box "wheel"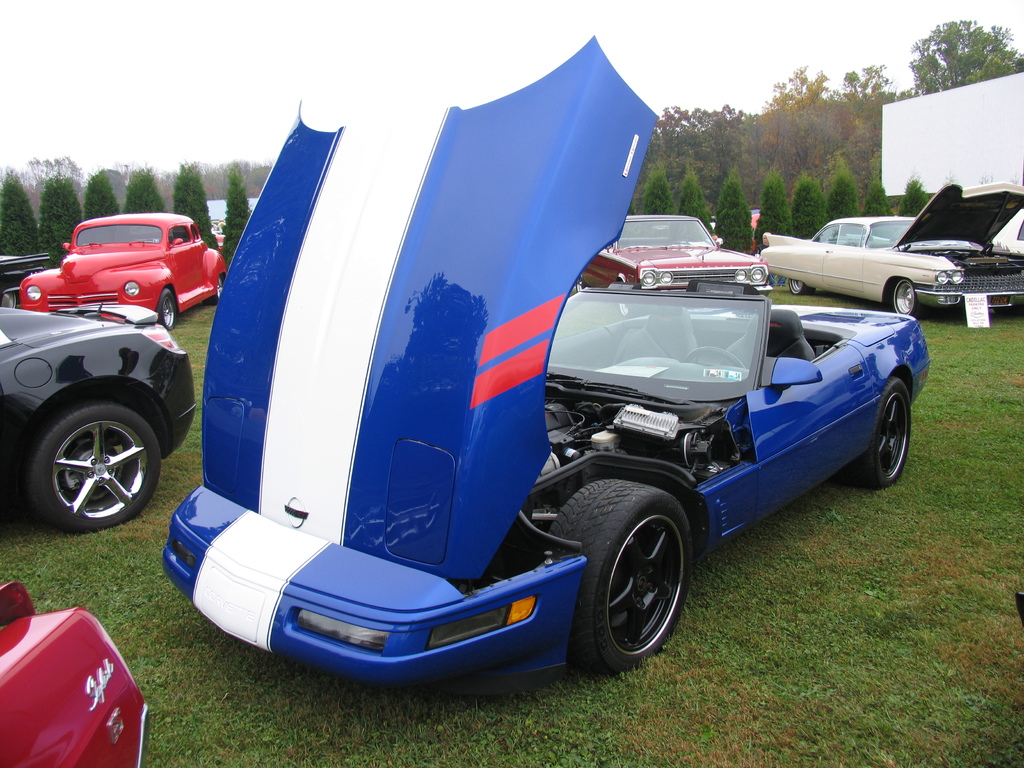
<box>32,399,160,529</box>
